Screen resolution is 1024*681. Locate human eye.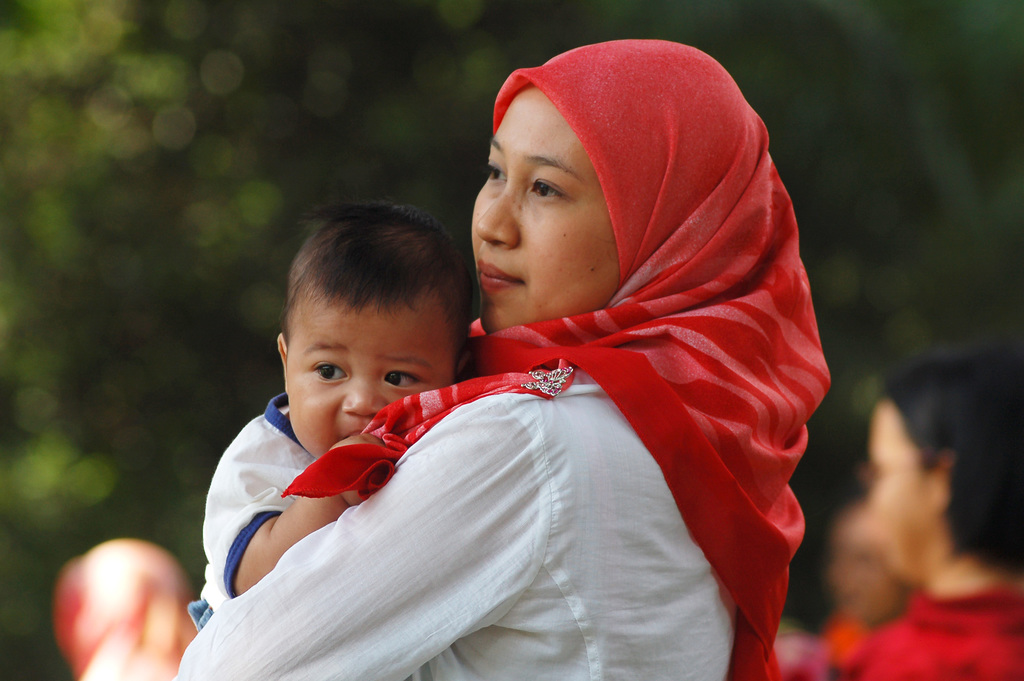
left=526, top=178, right=567, bottom=200.
